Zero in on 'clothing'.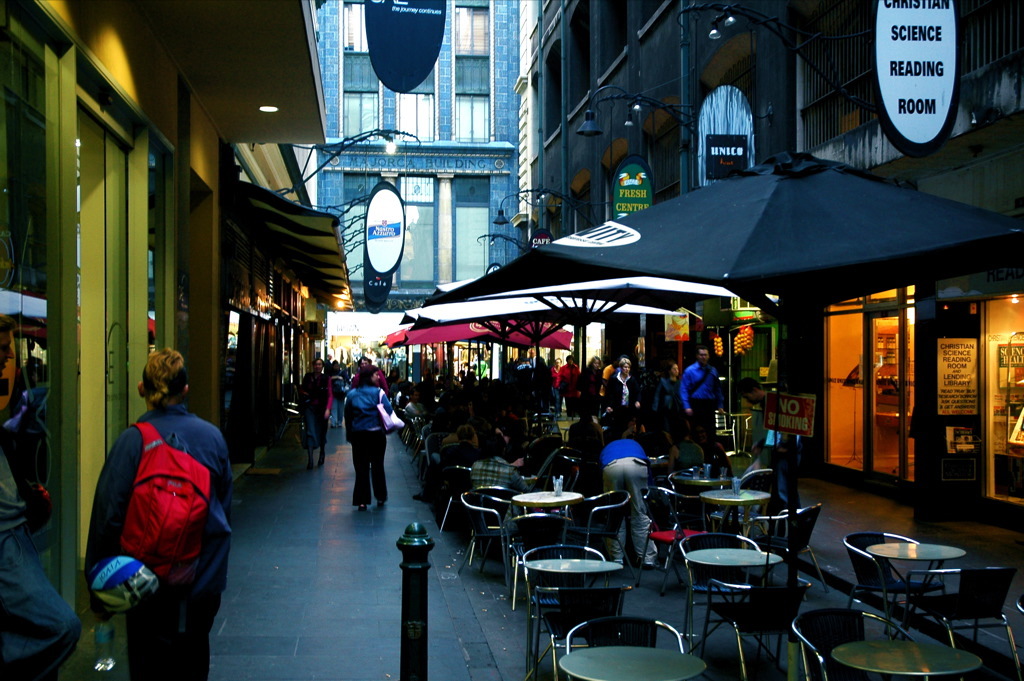
Zeroed in: bbox(346, 380, 392, 504).
